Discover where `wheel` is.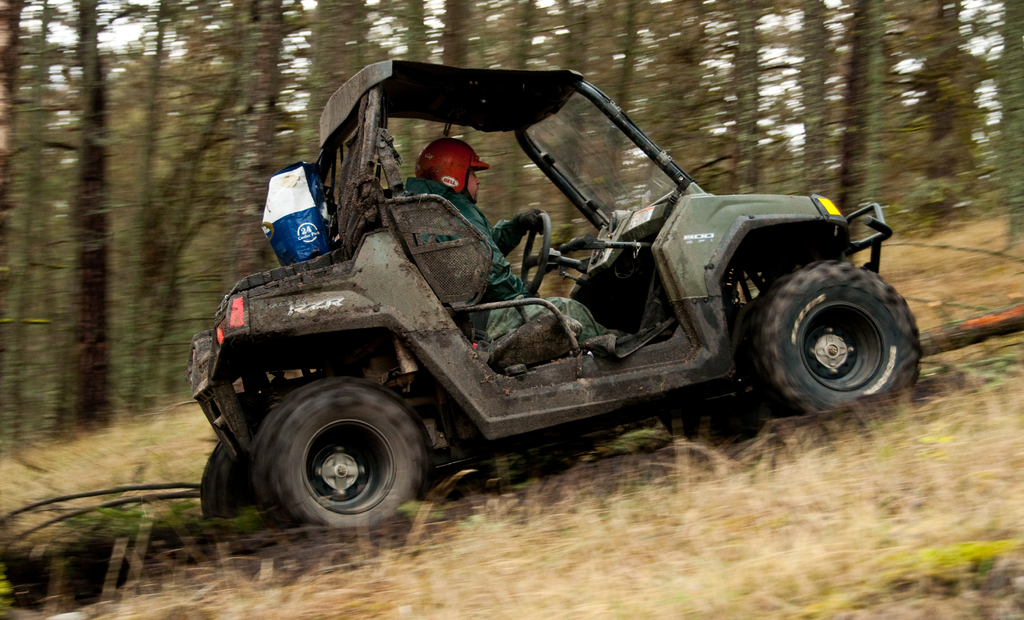
Discovered at <bbox>522, 214, 550, 300</bbox>.
